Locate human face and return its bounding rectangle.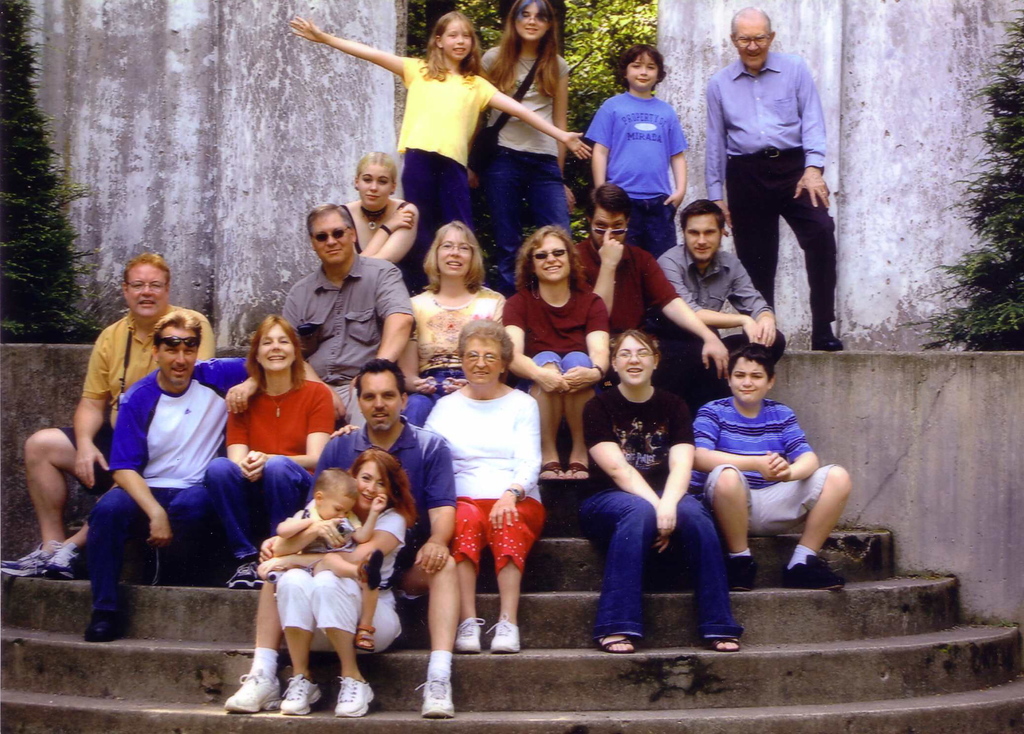
{"left": 532, "top": 234, "right": 570, "bottom": 282}.
